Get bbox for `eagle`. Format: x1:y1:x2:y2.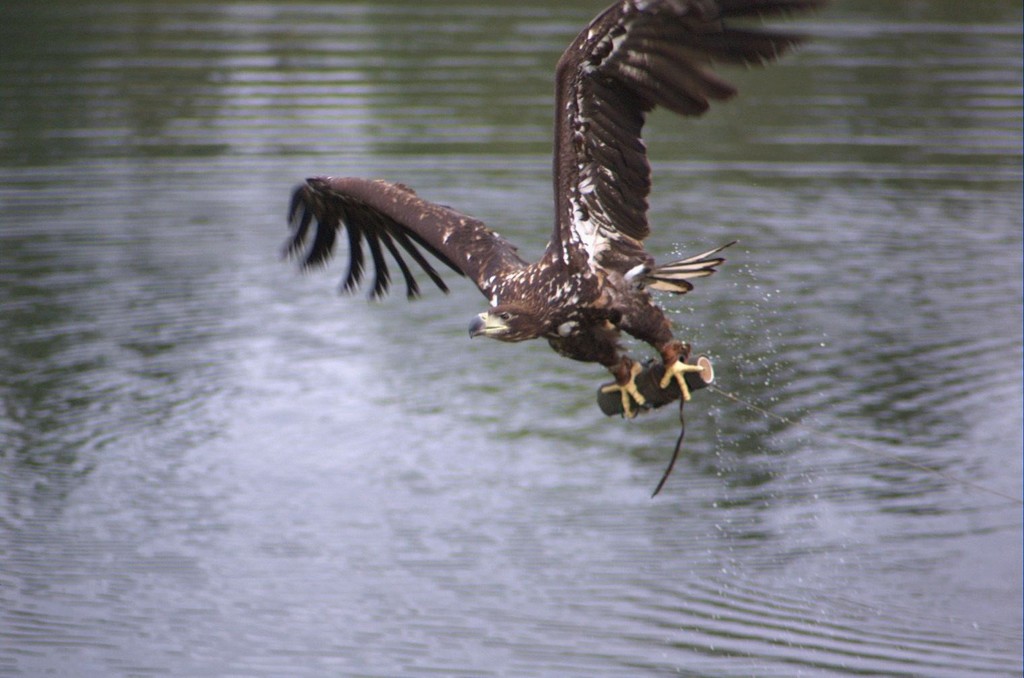
272:0:828:431.
